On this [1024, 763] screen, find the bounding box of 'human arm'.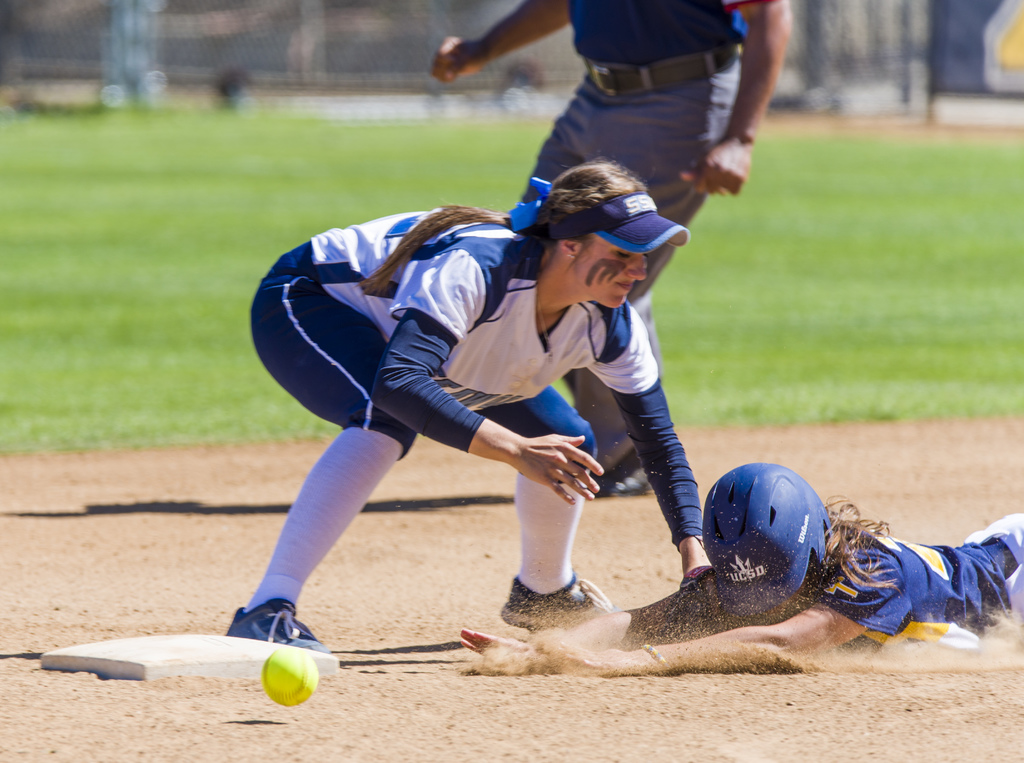
Bounding box: 680,0,797,196.
